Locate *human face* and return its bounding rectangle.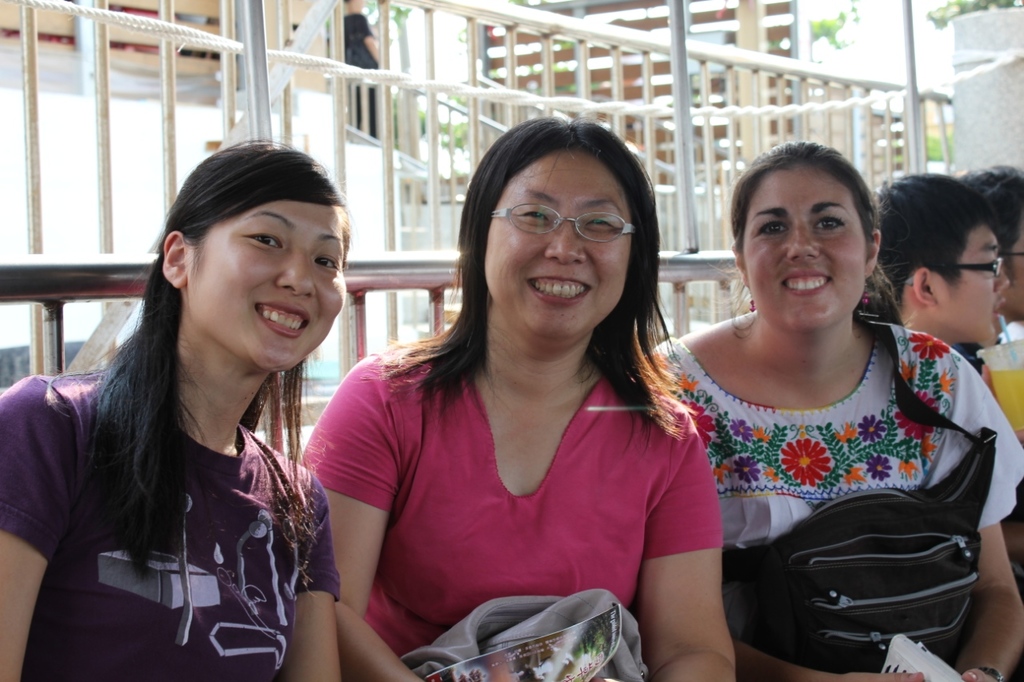
<box>185,198,342,378</box>.
